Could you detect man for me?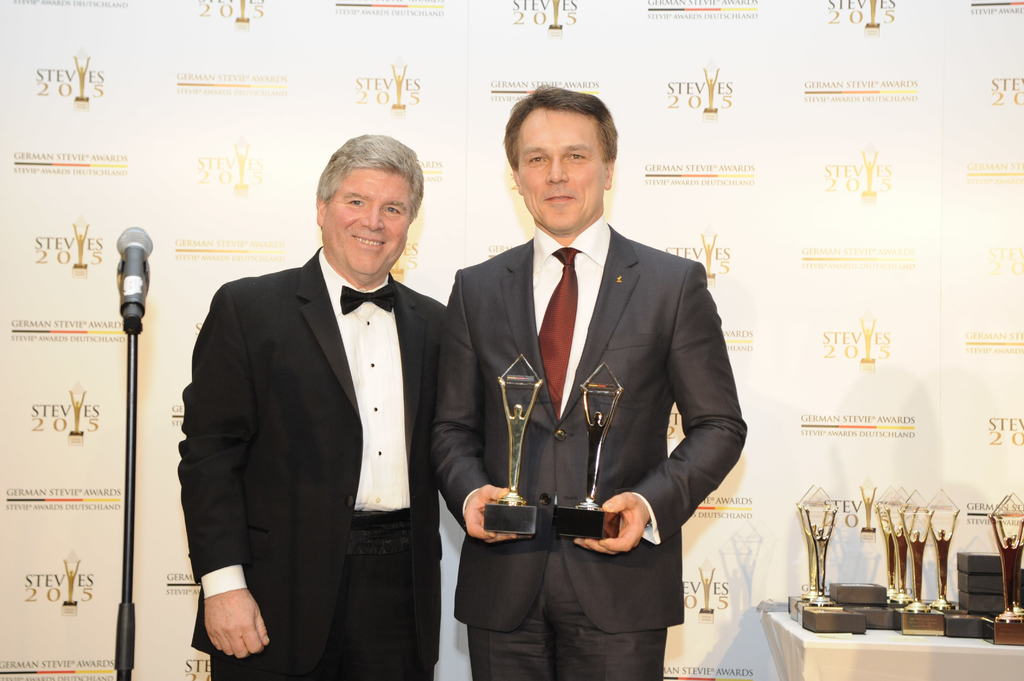
Detection result: 175 132 467 673.
